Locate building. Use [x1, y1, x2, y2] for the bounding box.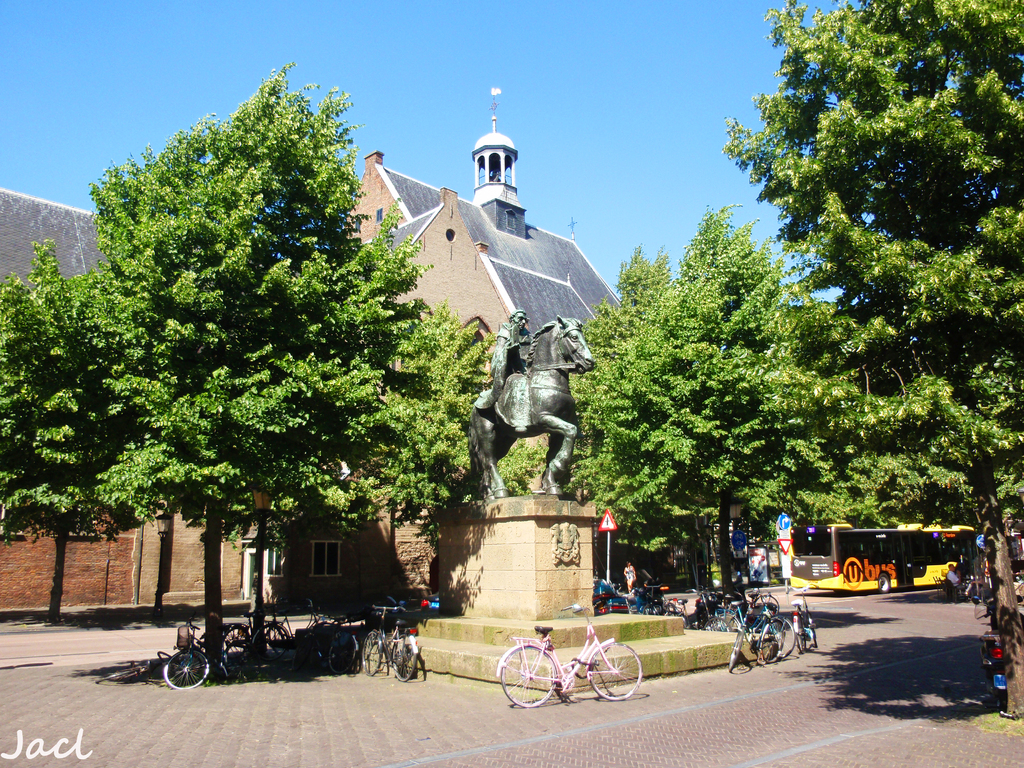
[133, 486, 247, 620].
